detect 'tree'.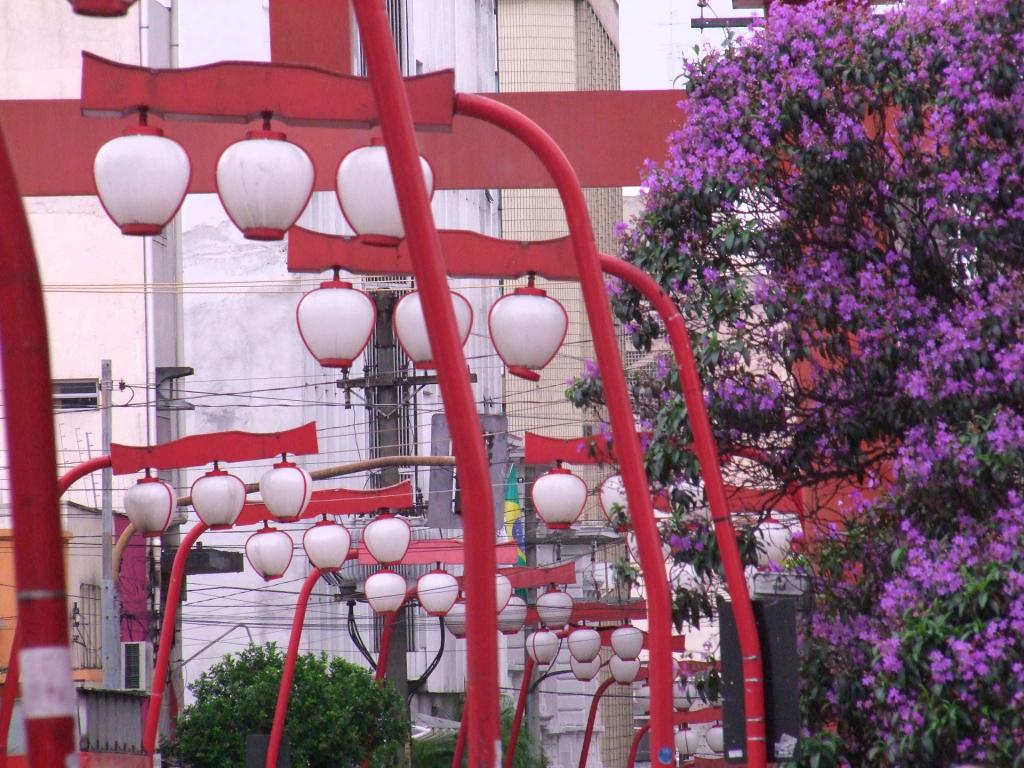
Detected at detection(638, 13, 1001, 682).
